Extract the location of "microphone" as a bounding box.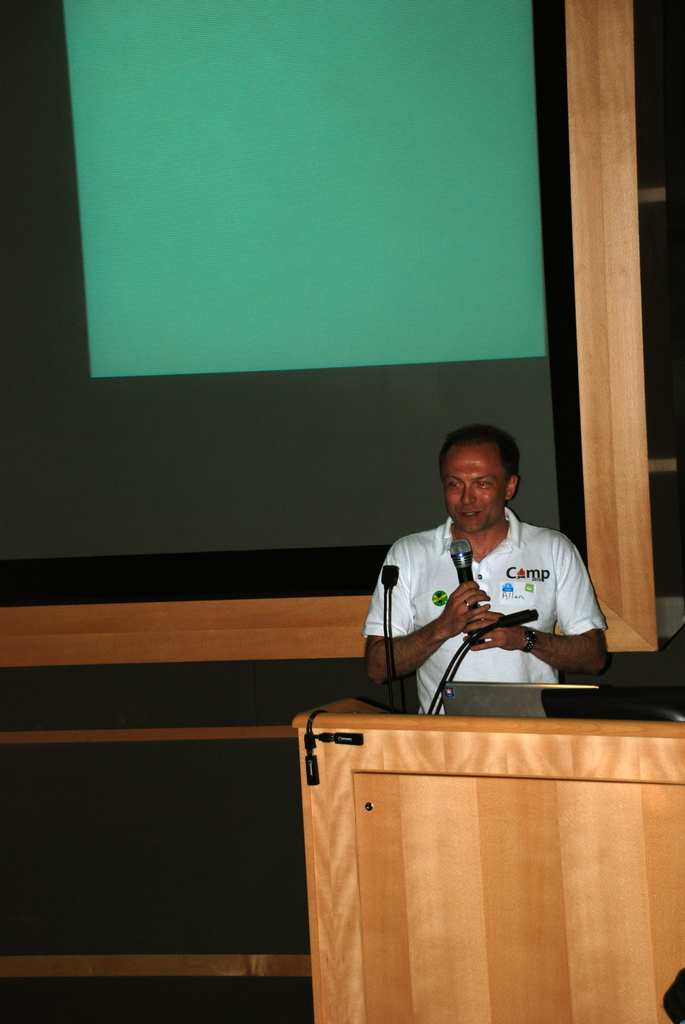
BBox(377, 560, 401, 712).
